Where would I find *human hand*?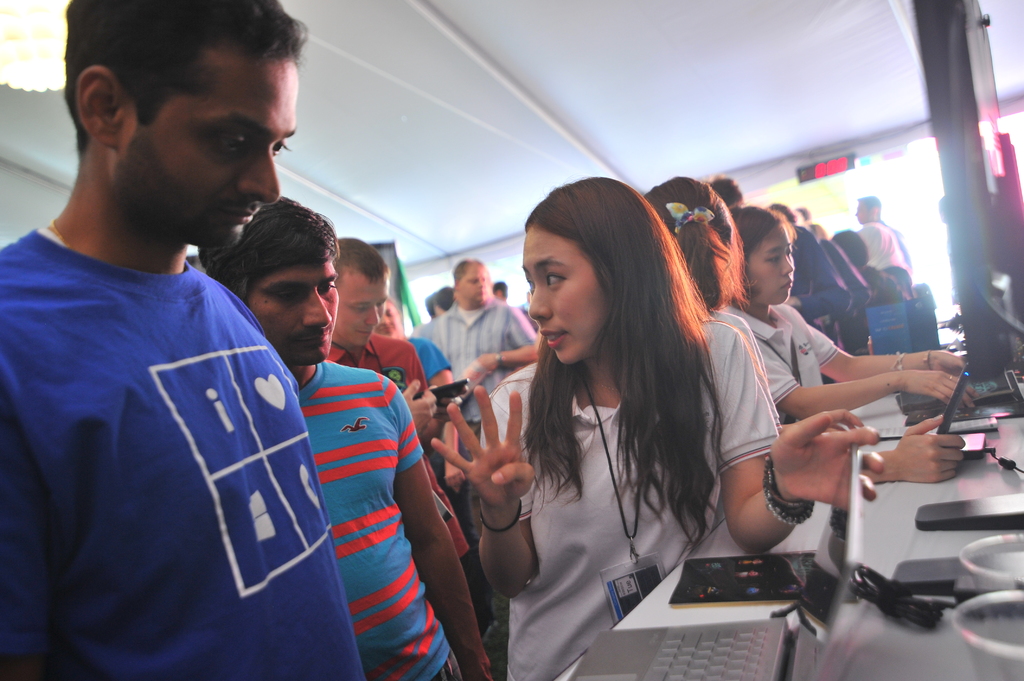
At crop(934, 351, 968, 377).
